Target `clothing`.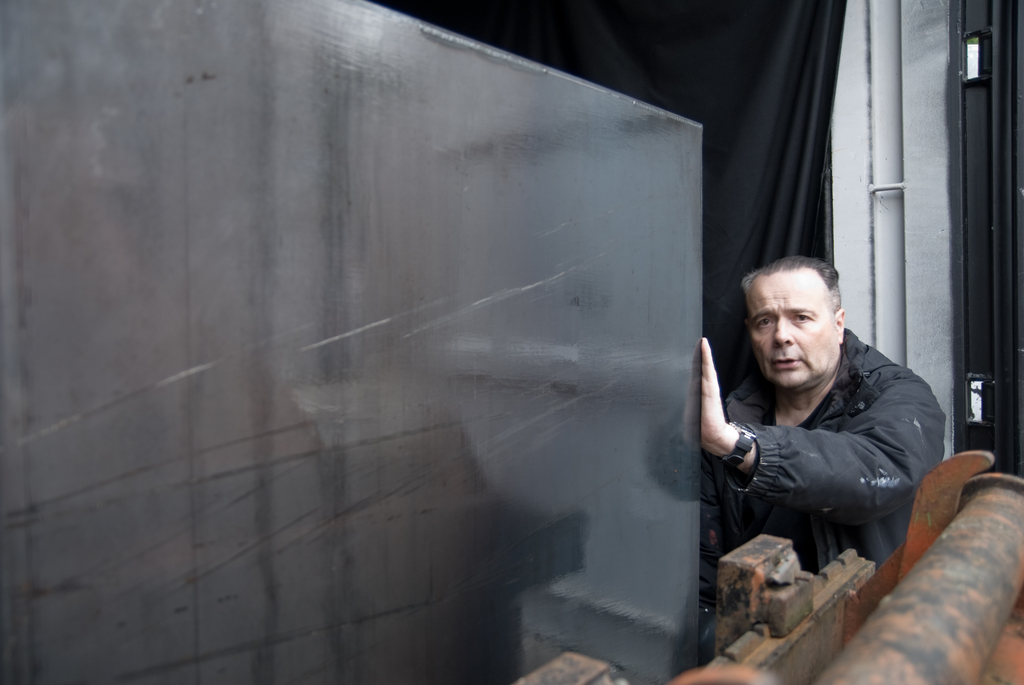
Target region: {"x1": 721, "y1": 329, "x2": 941, "y2": 583}.
